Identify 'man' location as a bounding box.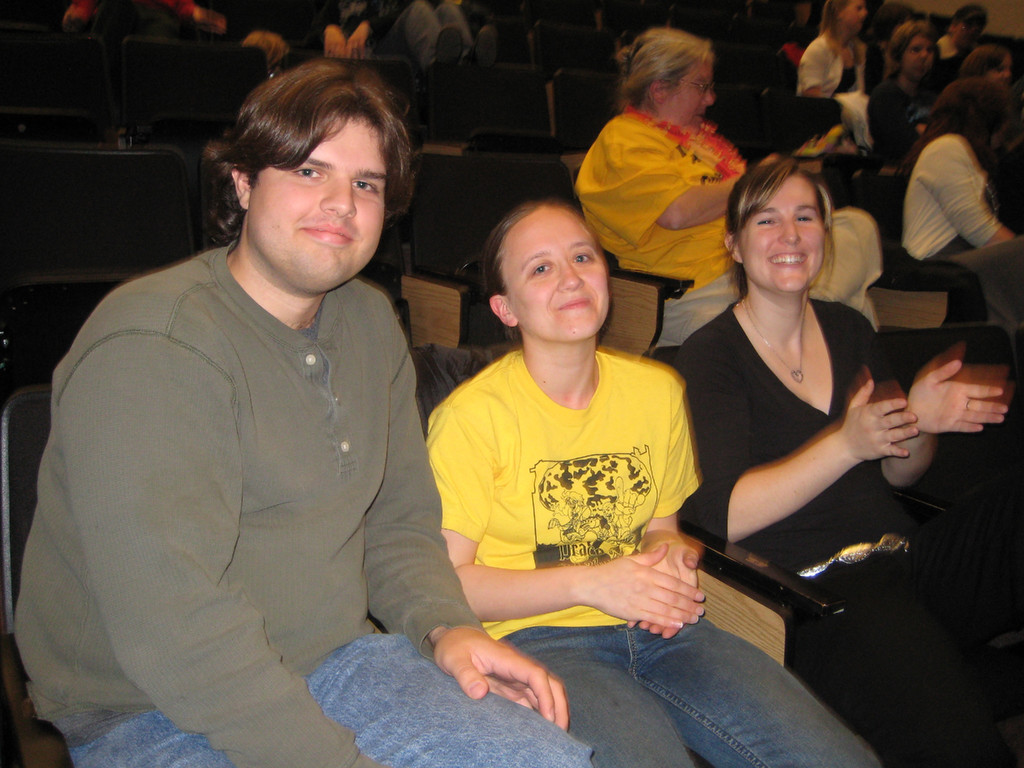
bbox=[595, 476, 645, 559].
